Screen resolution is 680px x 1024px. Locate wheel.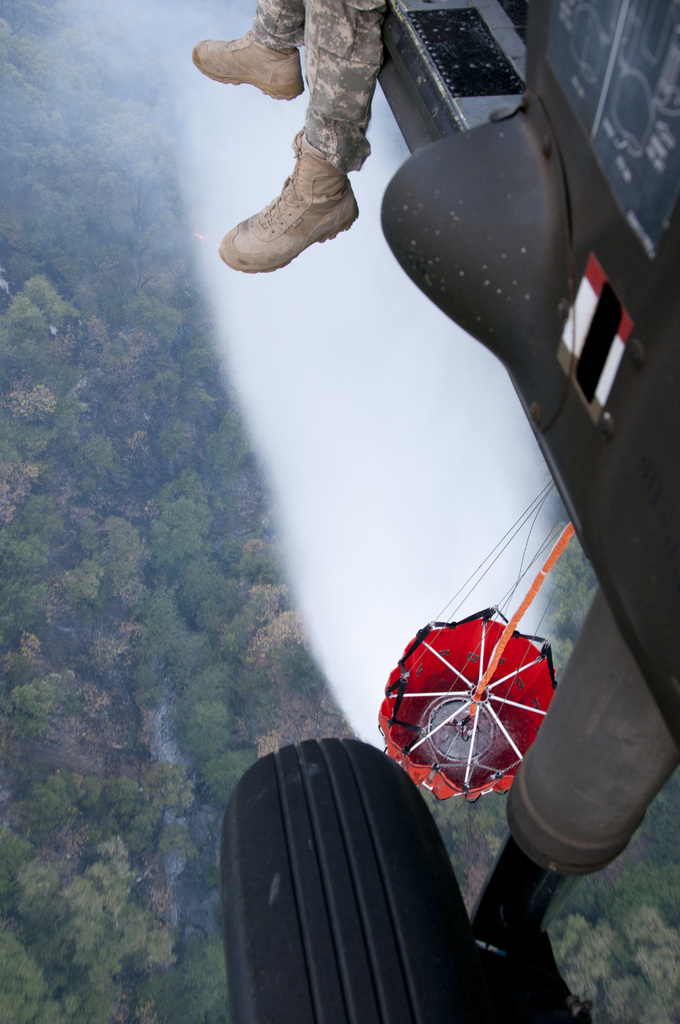
box(220, 736, 504, 1023).
